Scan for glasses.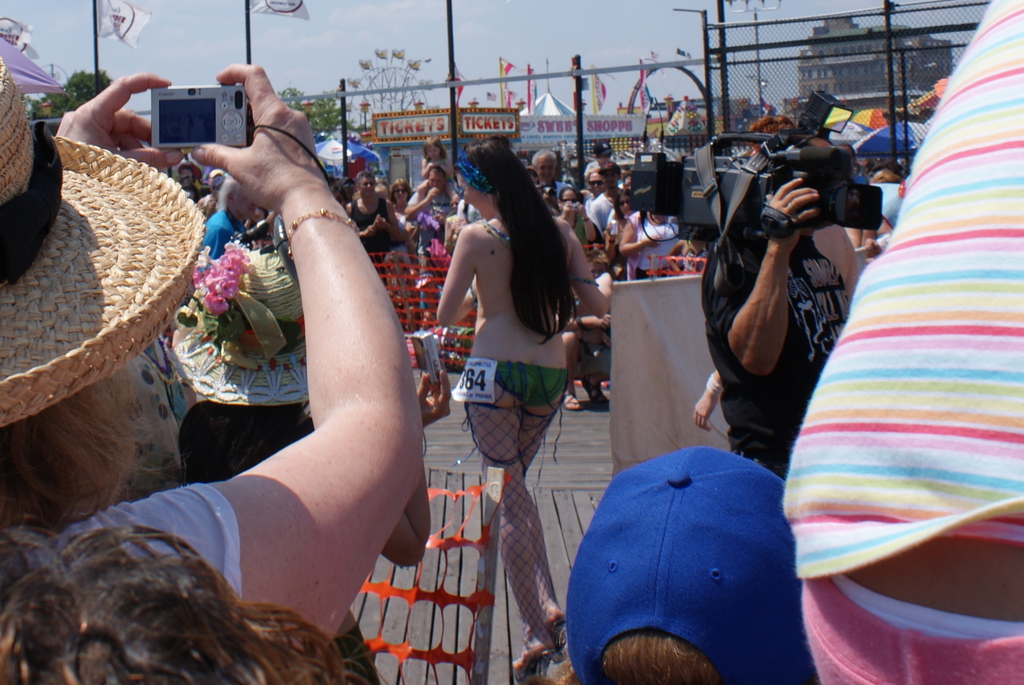
Scan result: select_region(590, 180, 606, 189).
